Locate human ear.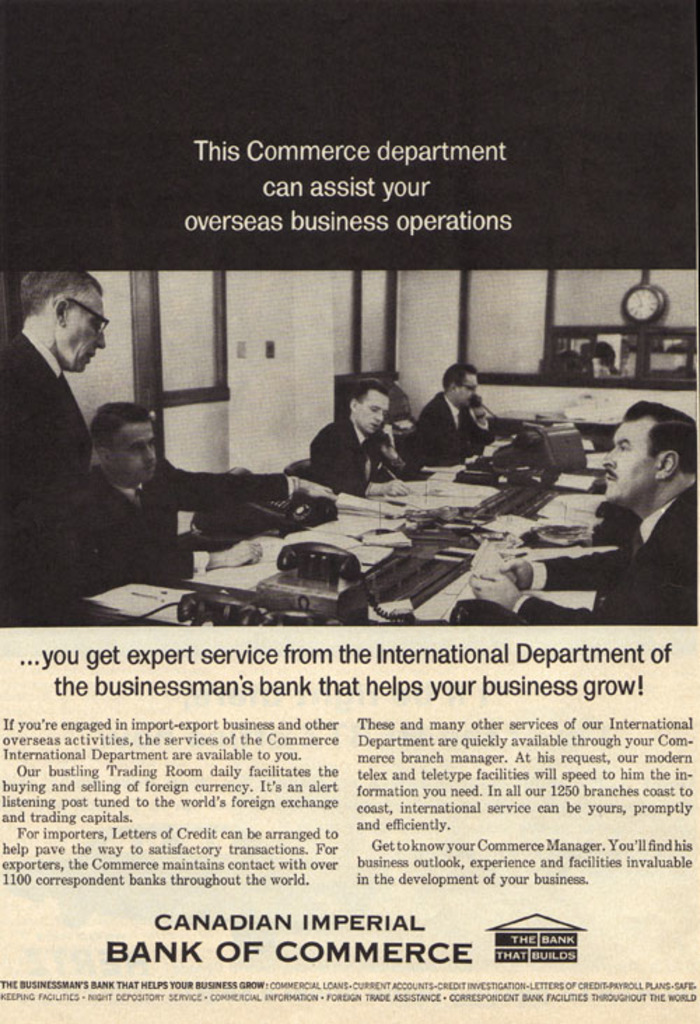
Bounding box: Rect(53, 301, 69, 328).
